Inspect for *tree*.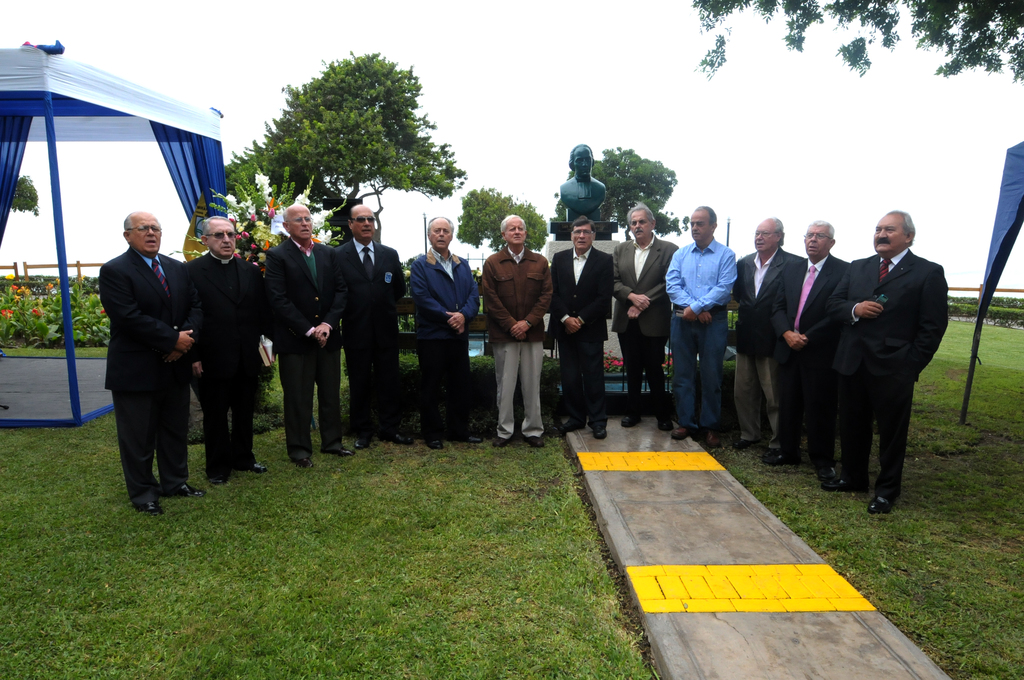
Inspection: region(689, 0, 1023, 97).
